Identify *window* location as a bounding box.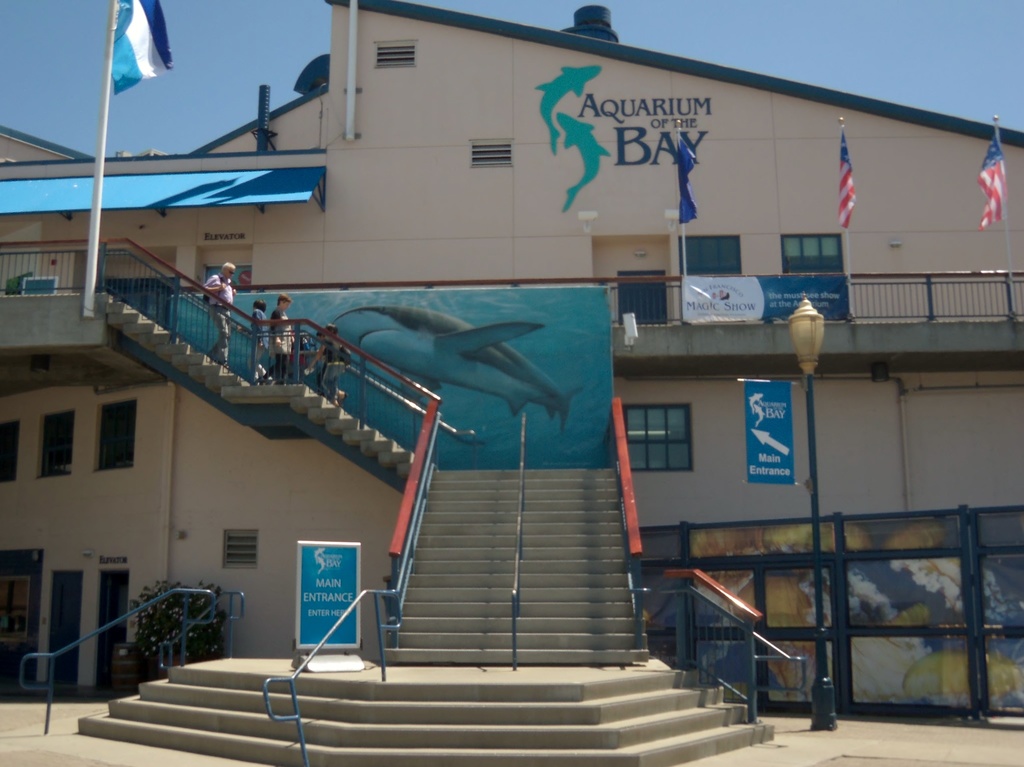
box=[372, 41, 421, 69].
